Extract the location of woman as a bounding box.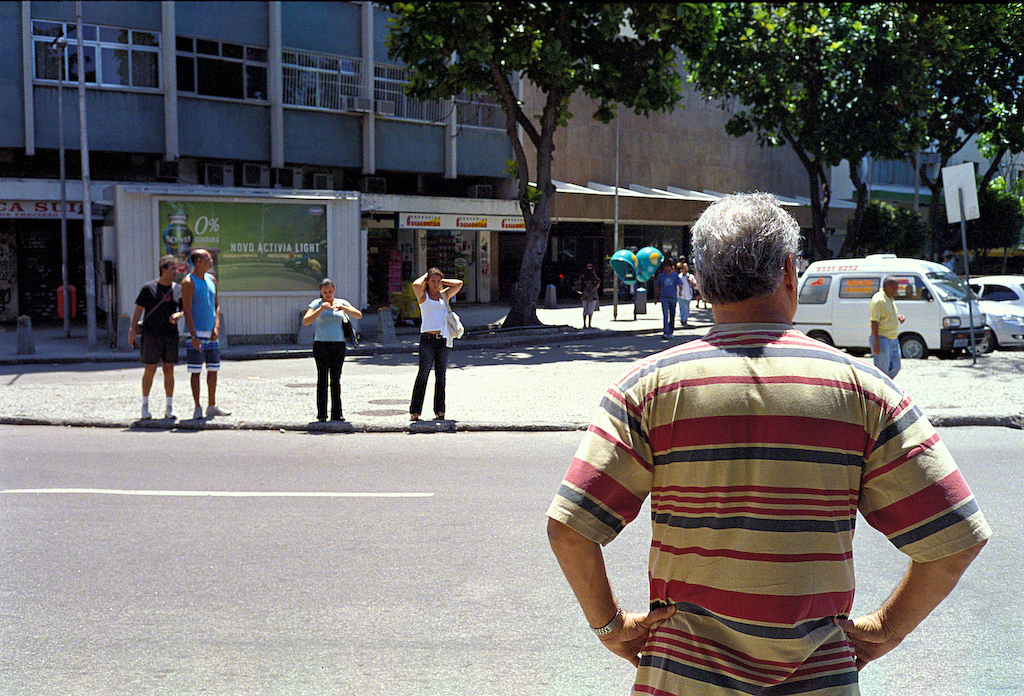
401/270/457/430.
